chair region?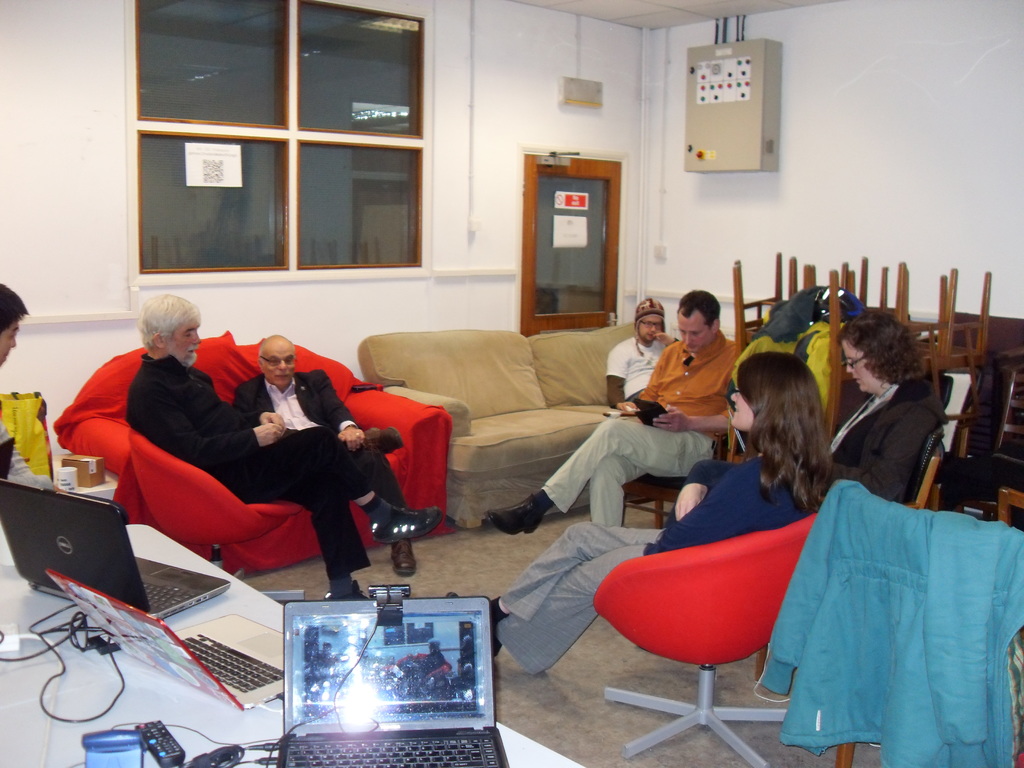
region(753, 440, 944, 684)
